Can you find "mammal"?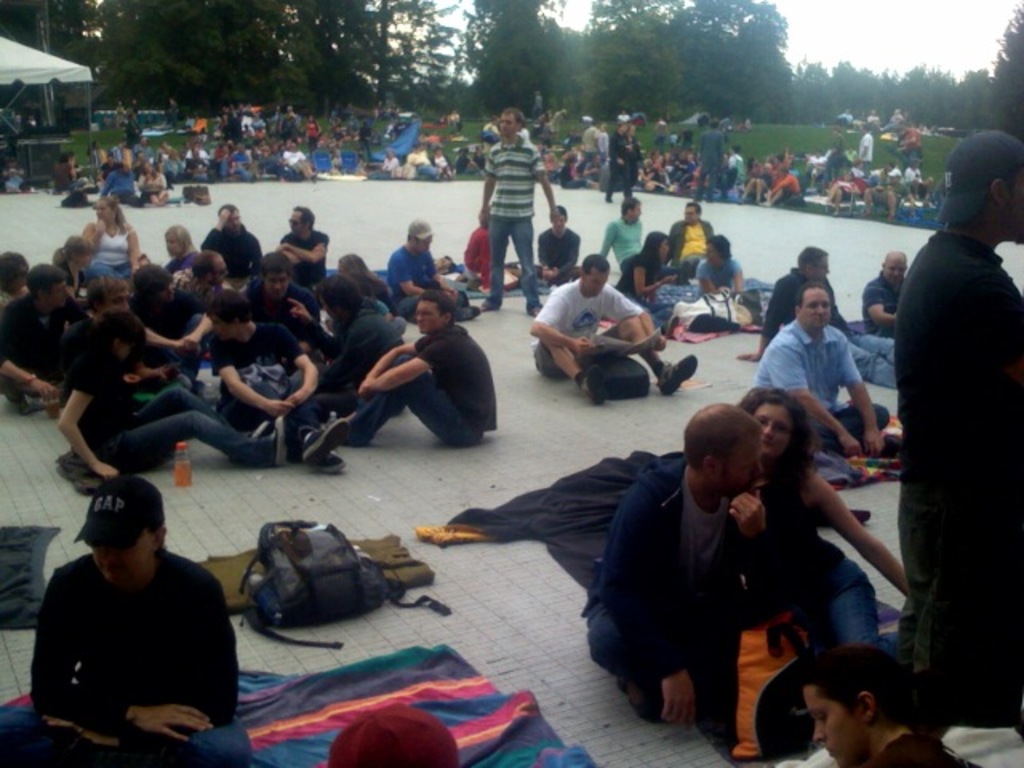
Yes, bounding box: locate(326, 702, 462, 766).
